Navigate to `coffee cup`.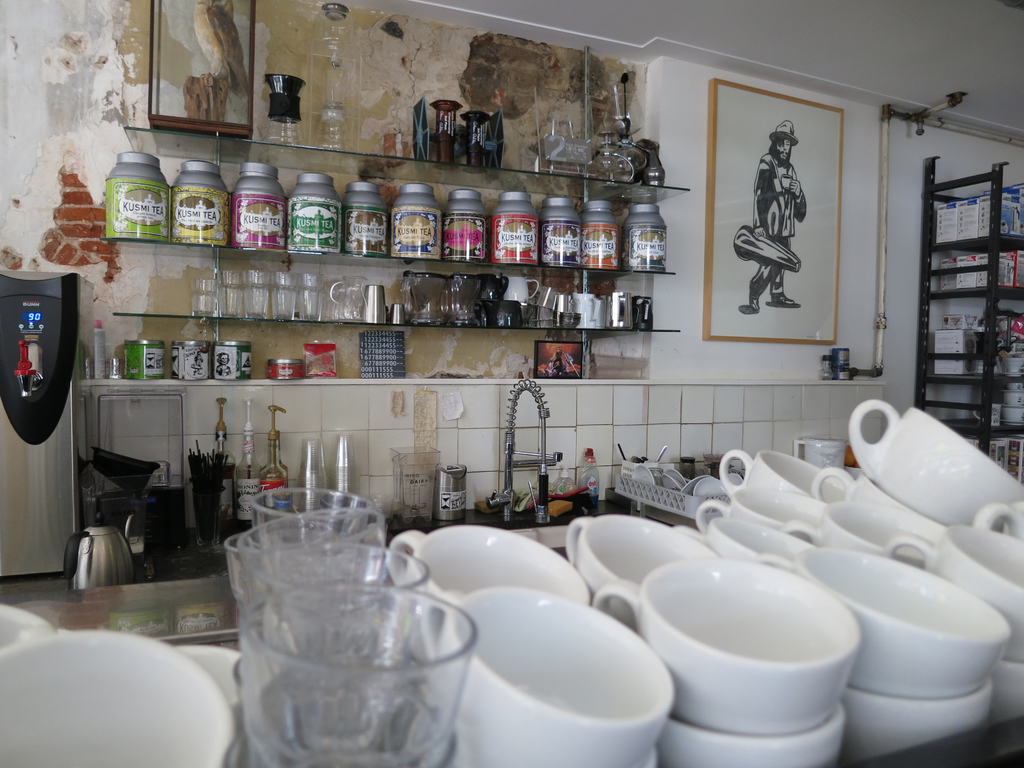
Navigation target: left=0, top=624, right=234, bottom=767.
